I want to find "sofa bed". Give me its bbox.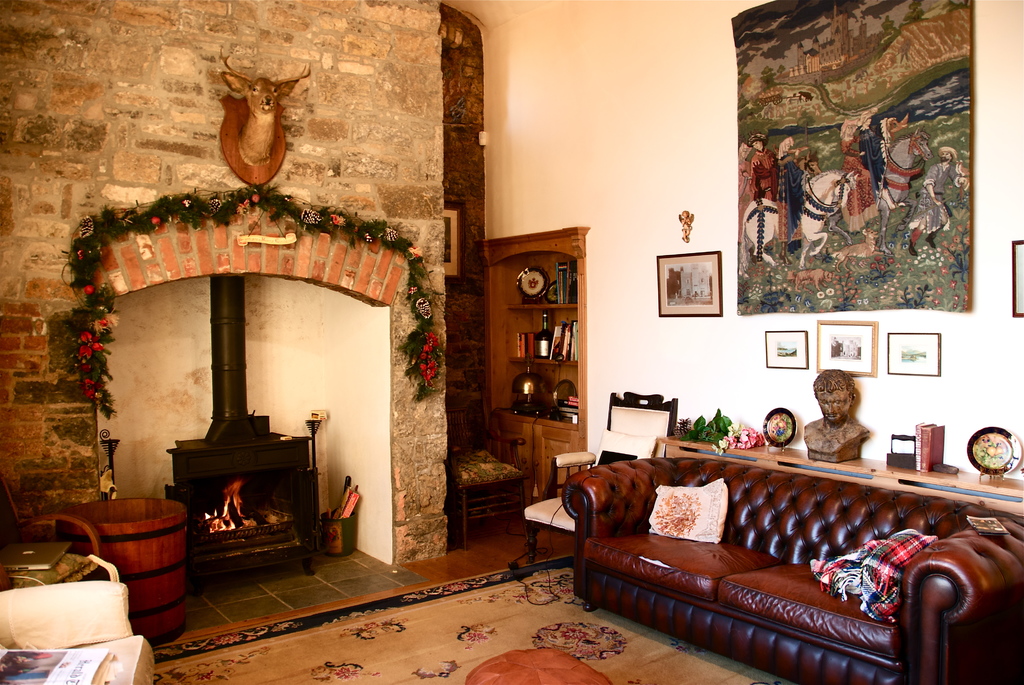
detection(565, 450, 1017, 684).
